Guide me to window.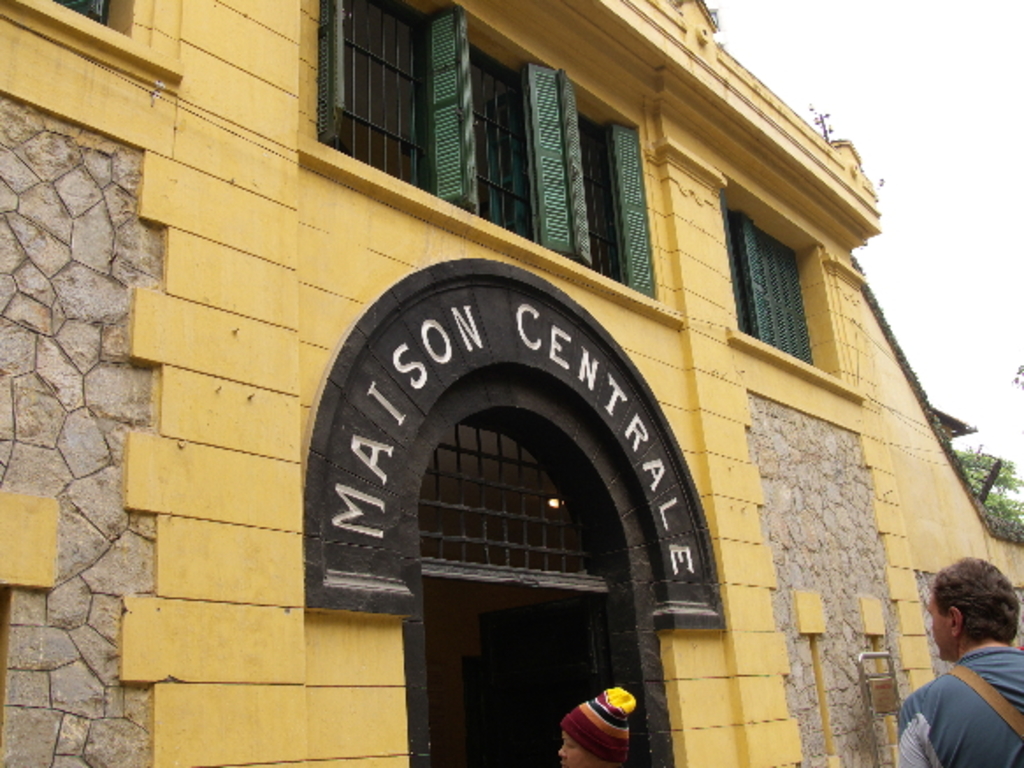
Guidance: l=311, t=0, r=655, b=306.
